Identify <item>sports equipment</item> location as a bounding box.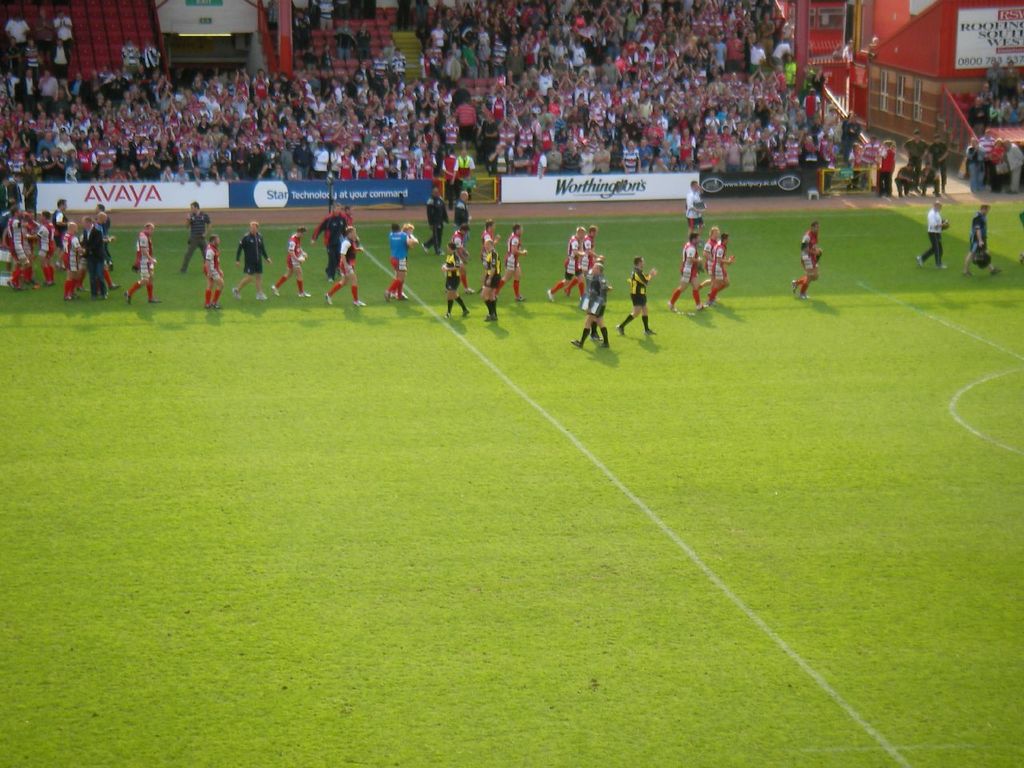
(left=961, top=271, right=974, bottom=275).
